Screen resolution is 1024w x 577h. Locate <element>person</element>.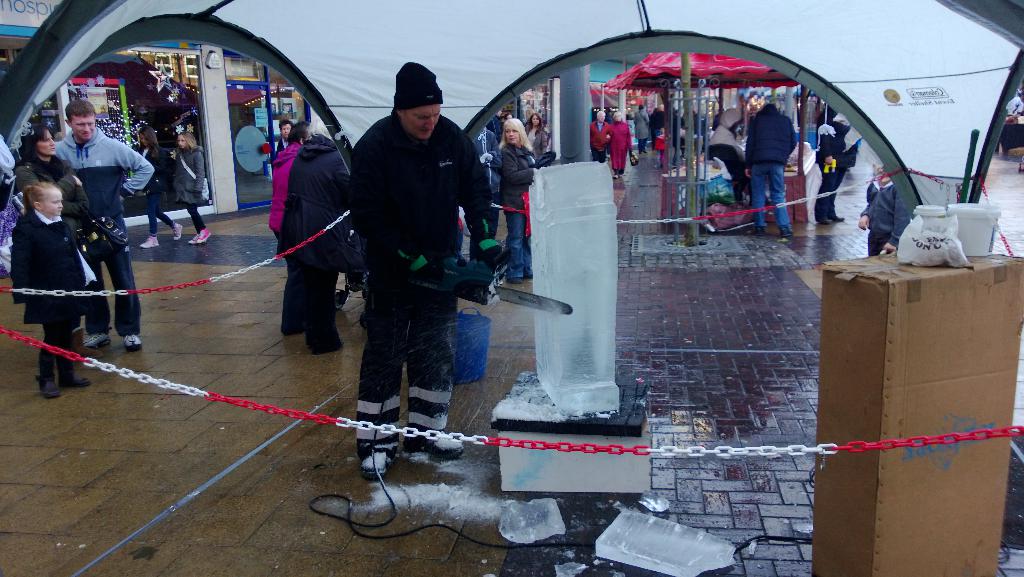
(6,175,97,403).
